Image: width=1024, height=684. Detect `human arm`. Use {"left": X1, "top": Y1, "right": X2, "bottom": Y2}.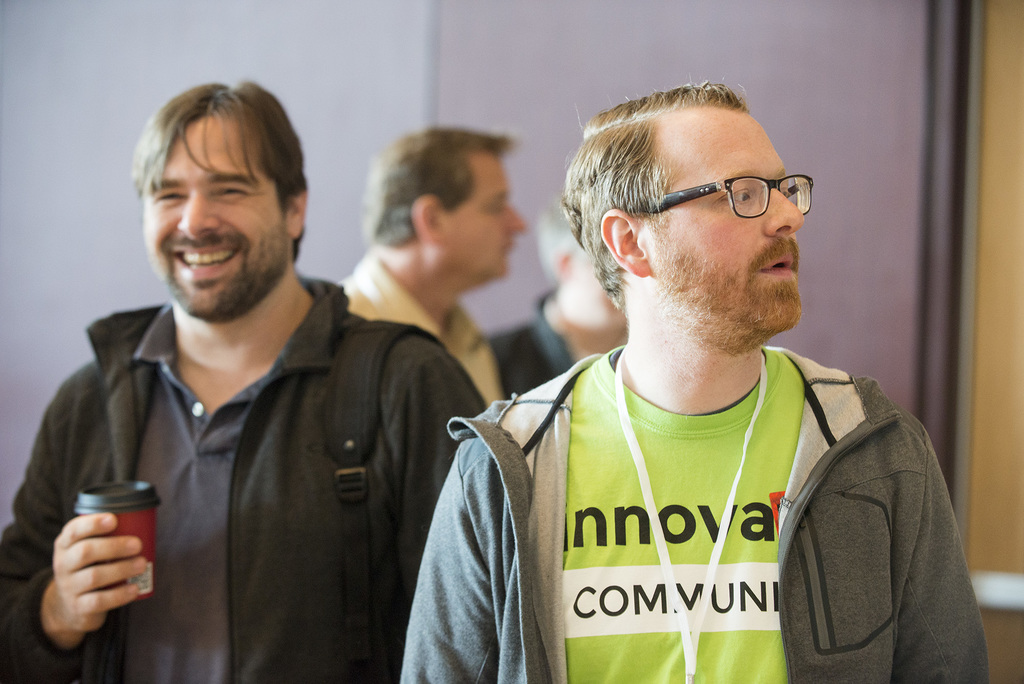
{"left": 408, "top": 432, "right": 526, "bottom": 651}.
